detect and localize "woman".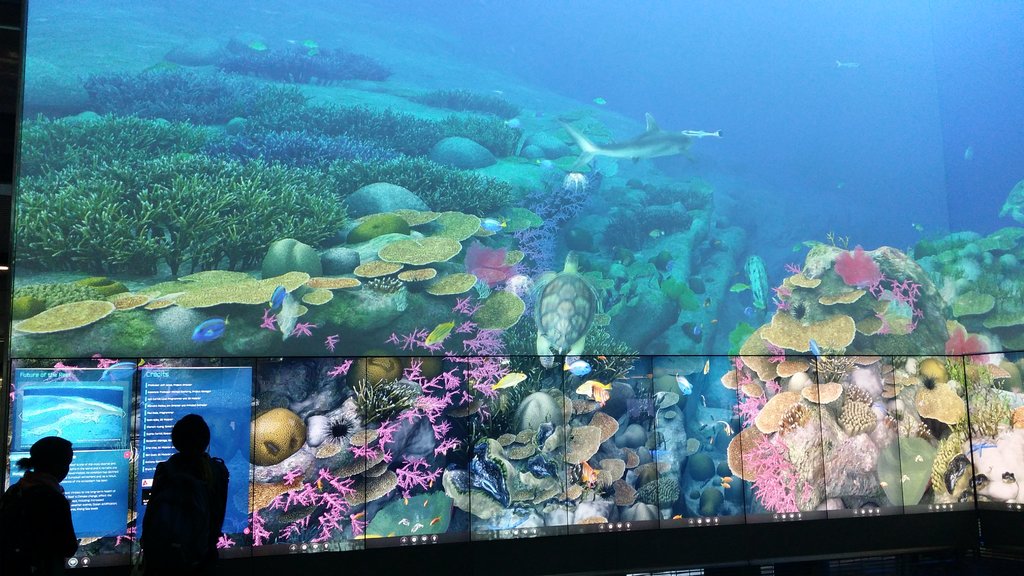
Localized at x1=3, y1=436, x2=81, y2=570.
